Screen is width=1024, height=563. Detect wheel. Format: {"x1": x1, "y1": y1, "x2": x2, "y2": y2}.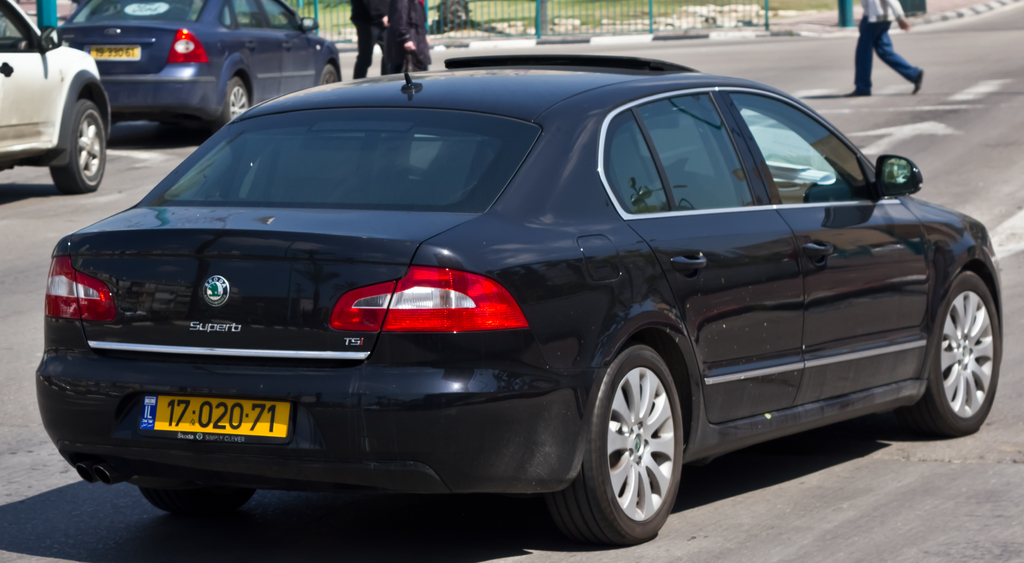
{"x1": 221, "y1": 76, "x2": 250, "y2": 130}.
